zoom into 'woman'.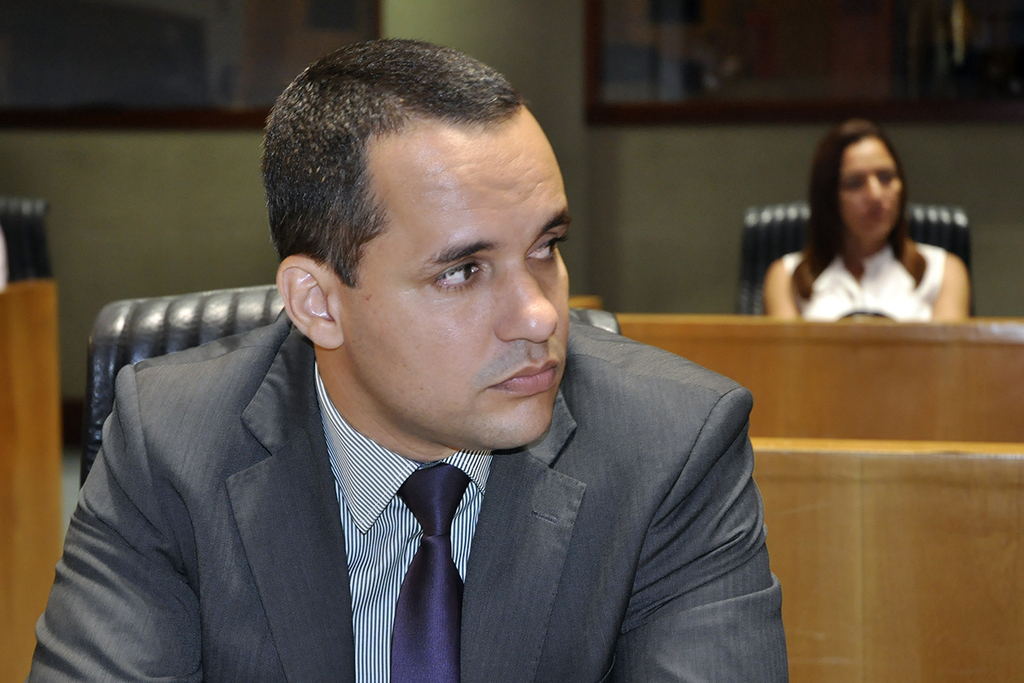
Zoom target: 750,120,980,343.
